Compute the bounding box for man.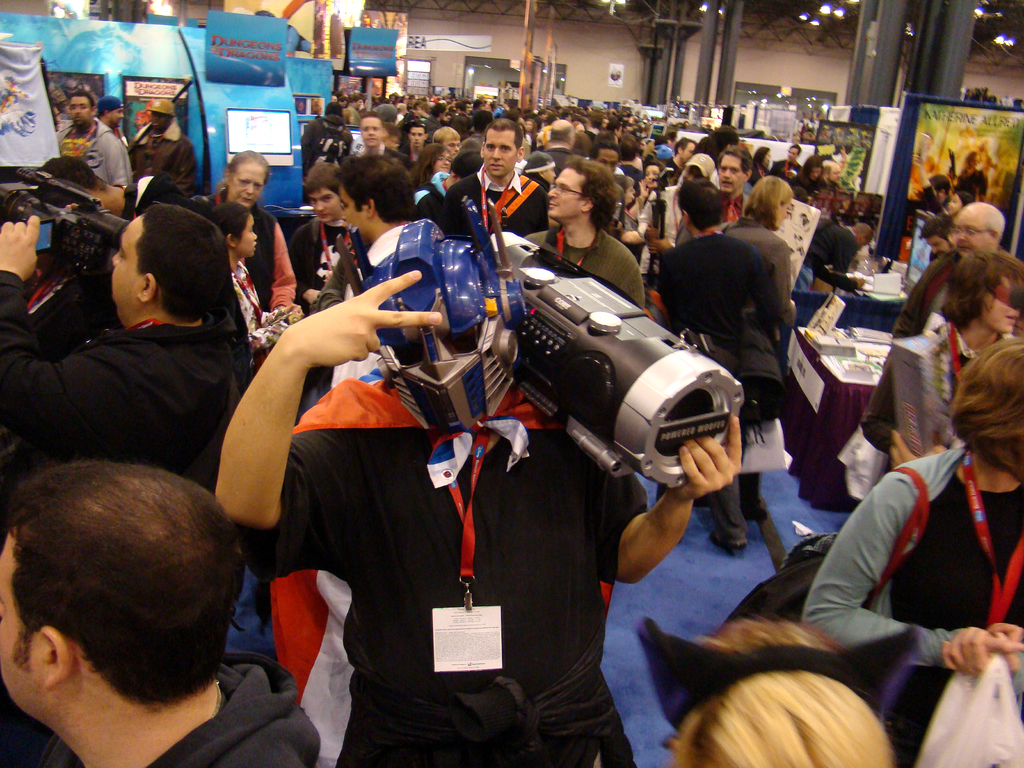
(772,146,805,186).
